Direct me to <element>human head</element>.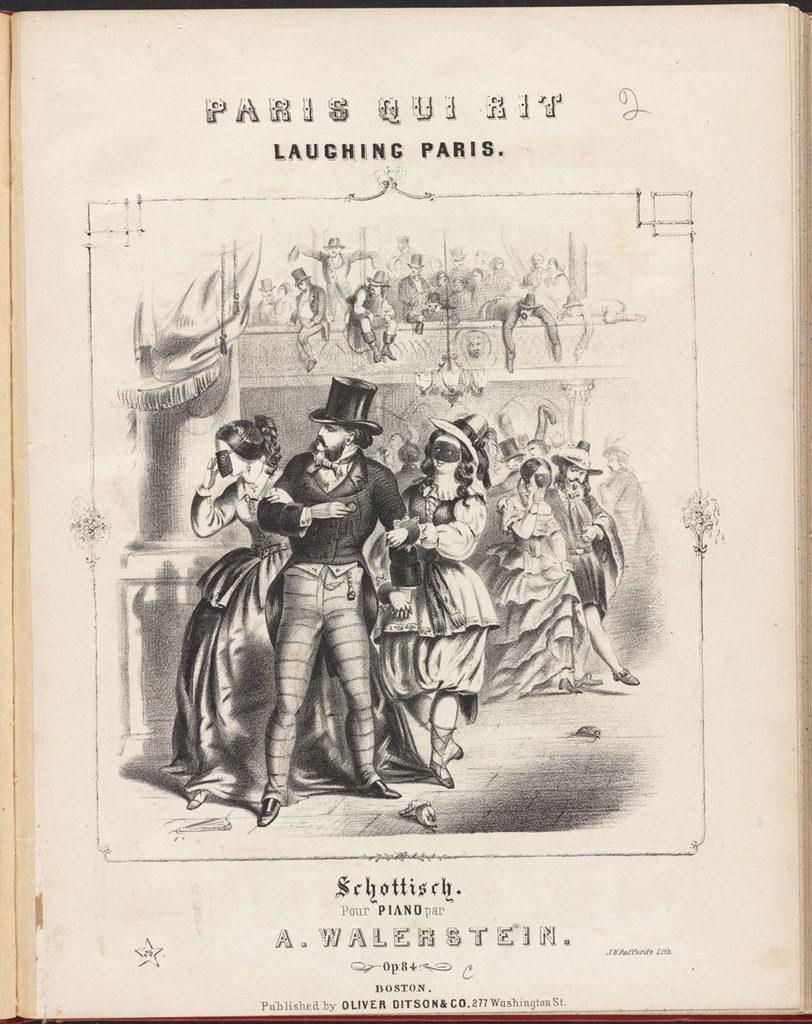
Direction: [left=517, top=294, right=542, bottom=319].
